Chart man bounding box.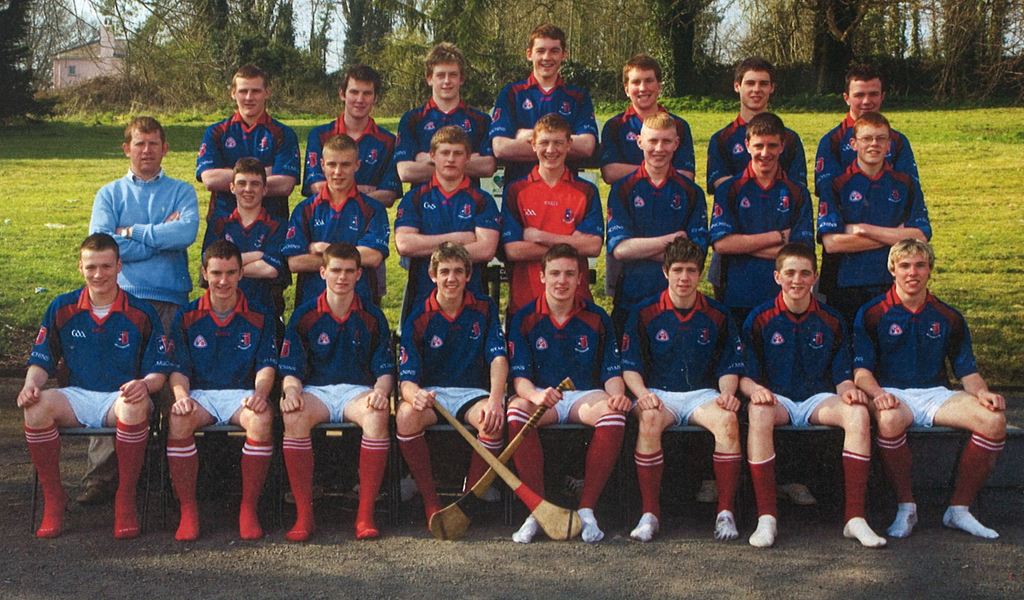
Charted: rect(89, 123, 202, 325).
